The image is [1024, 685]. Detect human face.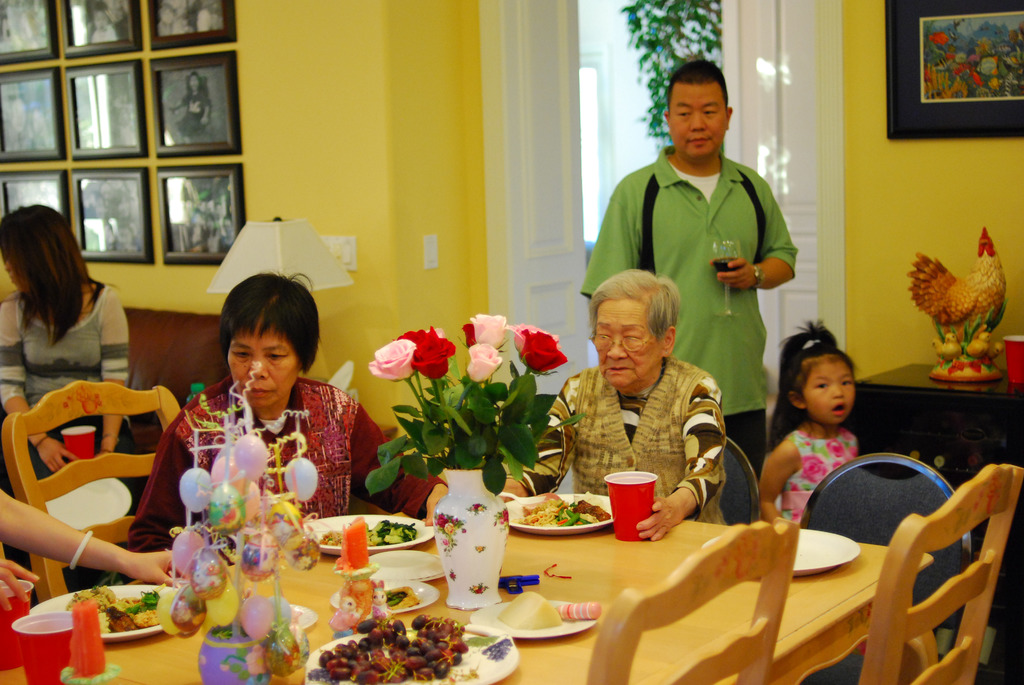
Detection: <region>3, 248, 29, 288</region>.
